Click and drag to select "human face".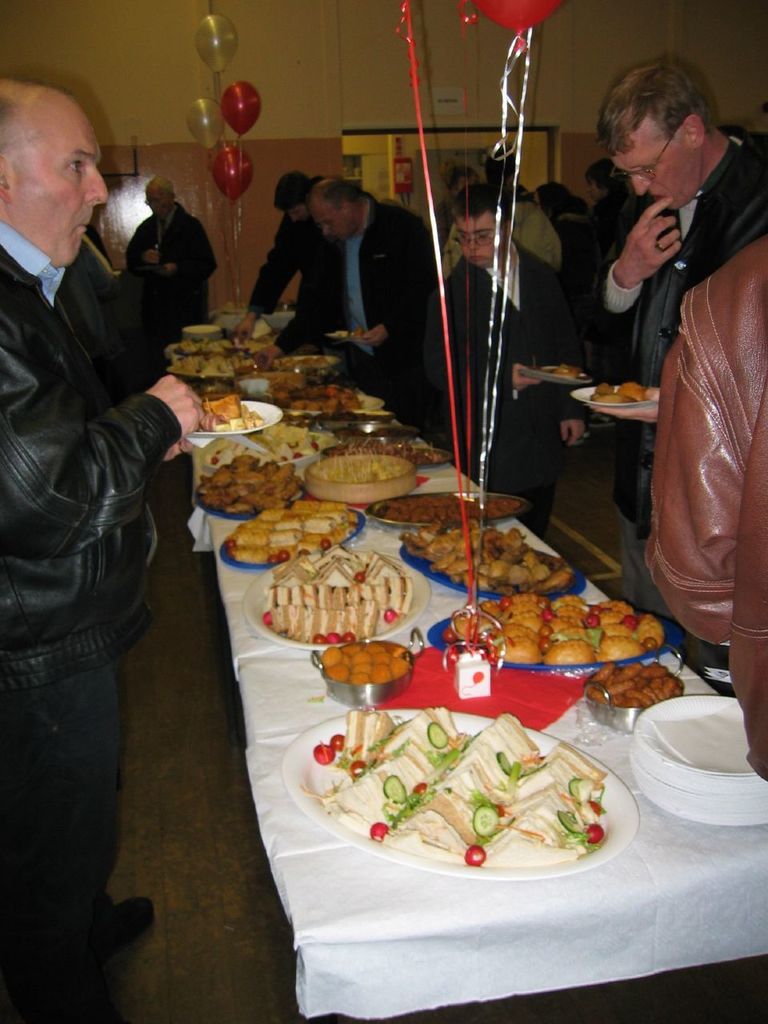
Selection: bbox=[14, 110, 112, 269].
